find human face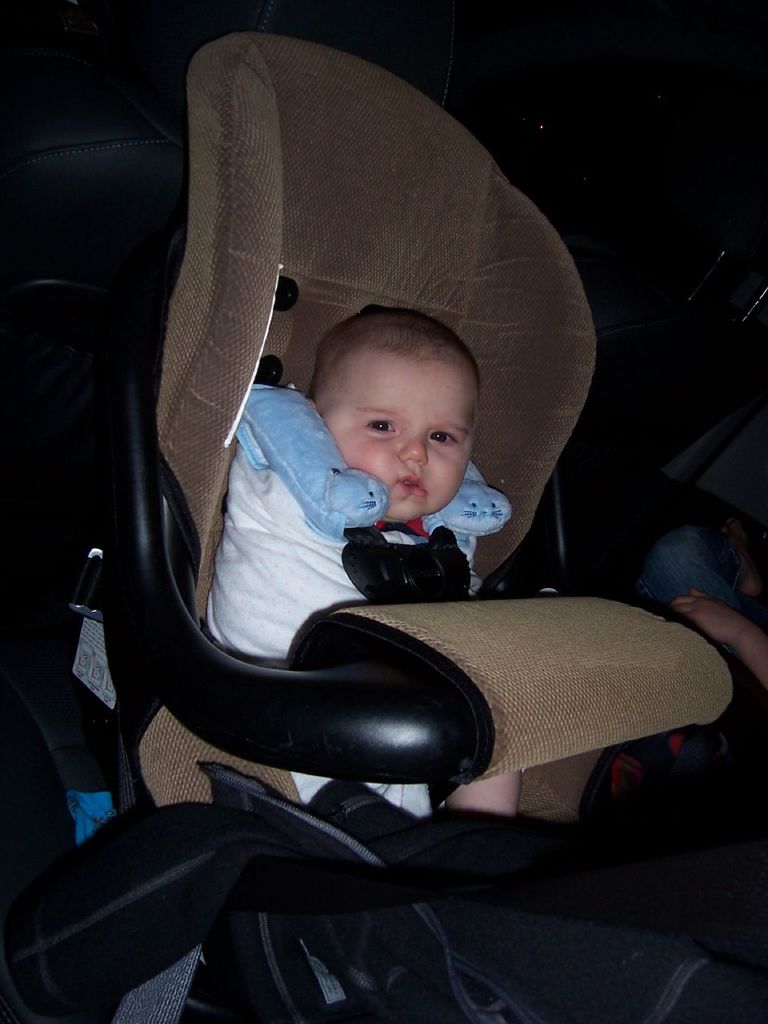
left=325, top=350, right=470, bottom=518
